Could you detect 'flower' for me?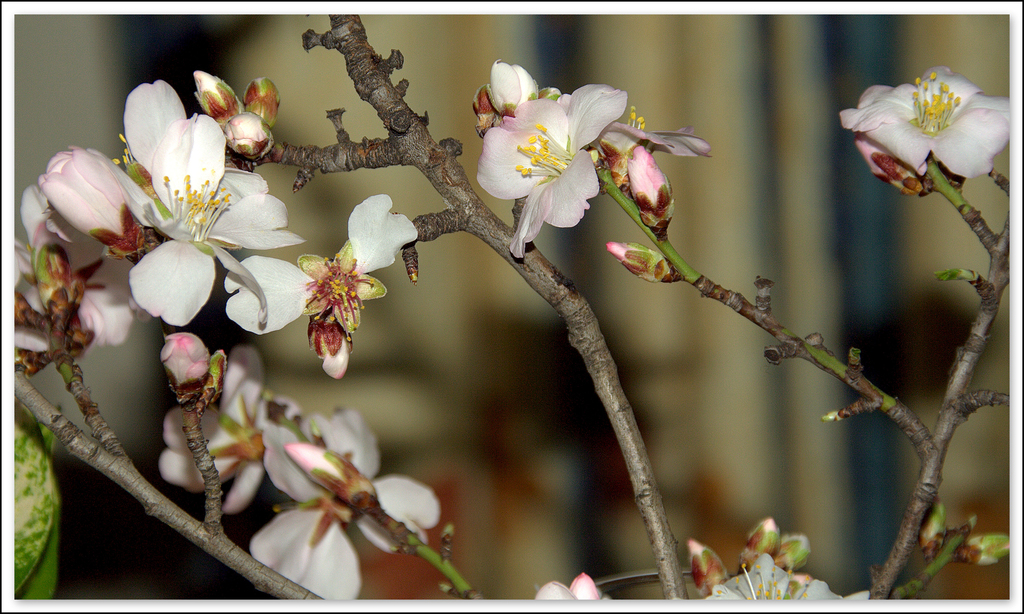
Detection result: Rect(682, 539, 730, 601).
